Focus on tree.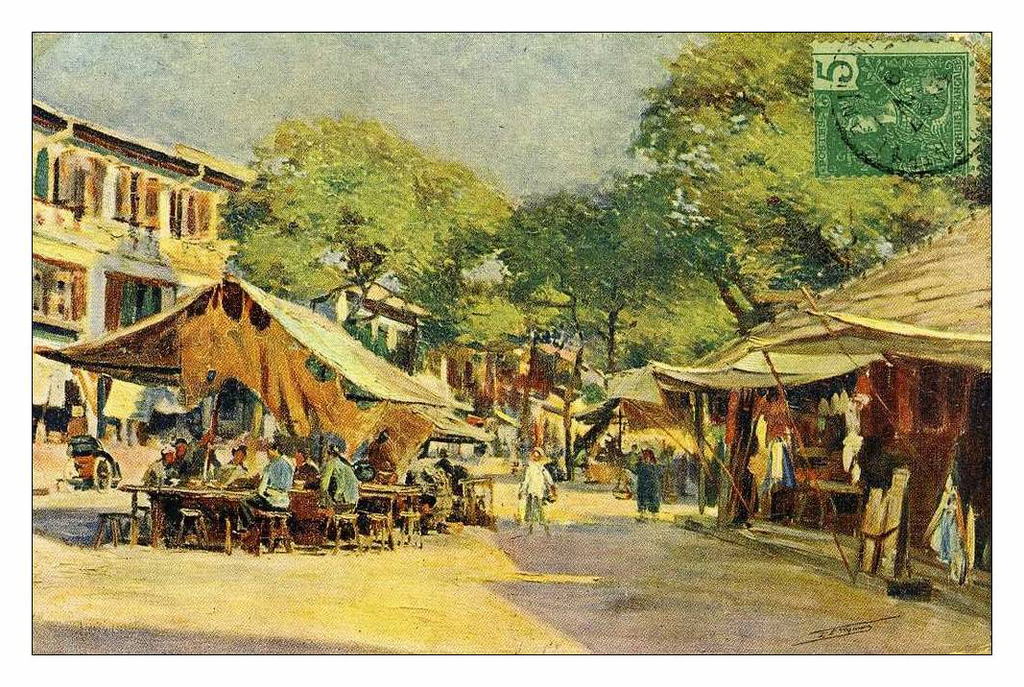
Focused at {"left": 183, "top": 96, "right": 531, "bottom": 336}.
